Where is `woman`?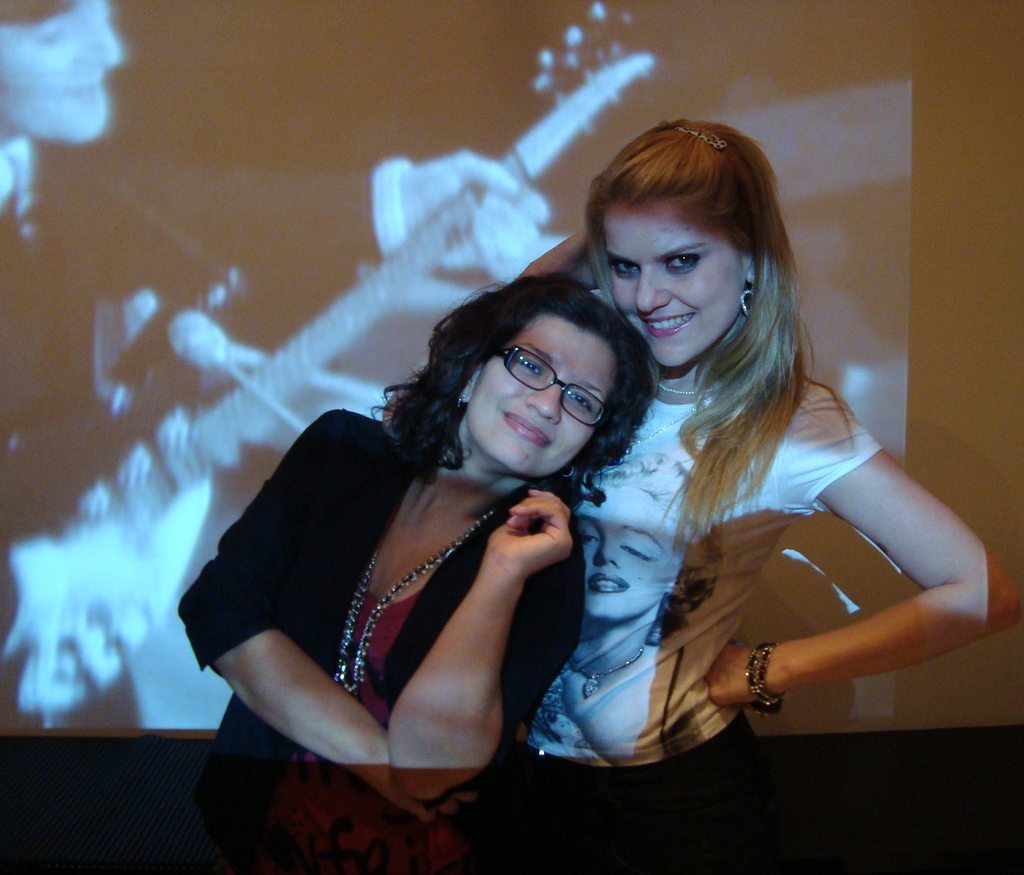
left=0, top=0, right=549, bottom=730.
